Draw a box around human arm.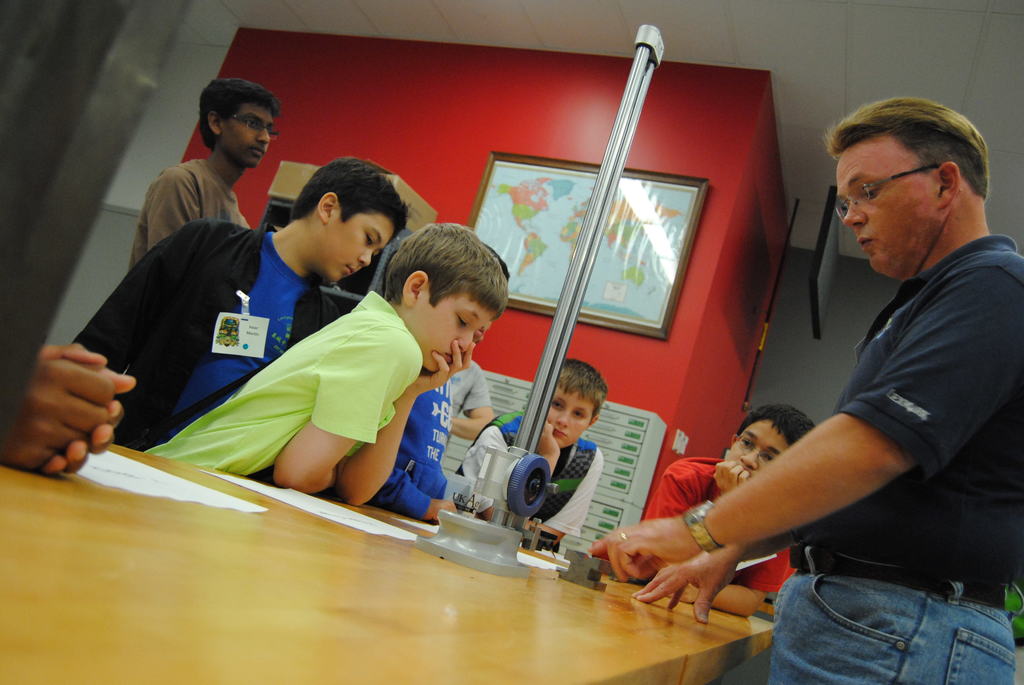
[0,328,140,478].
